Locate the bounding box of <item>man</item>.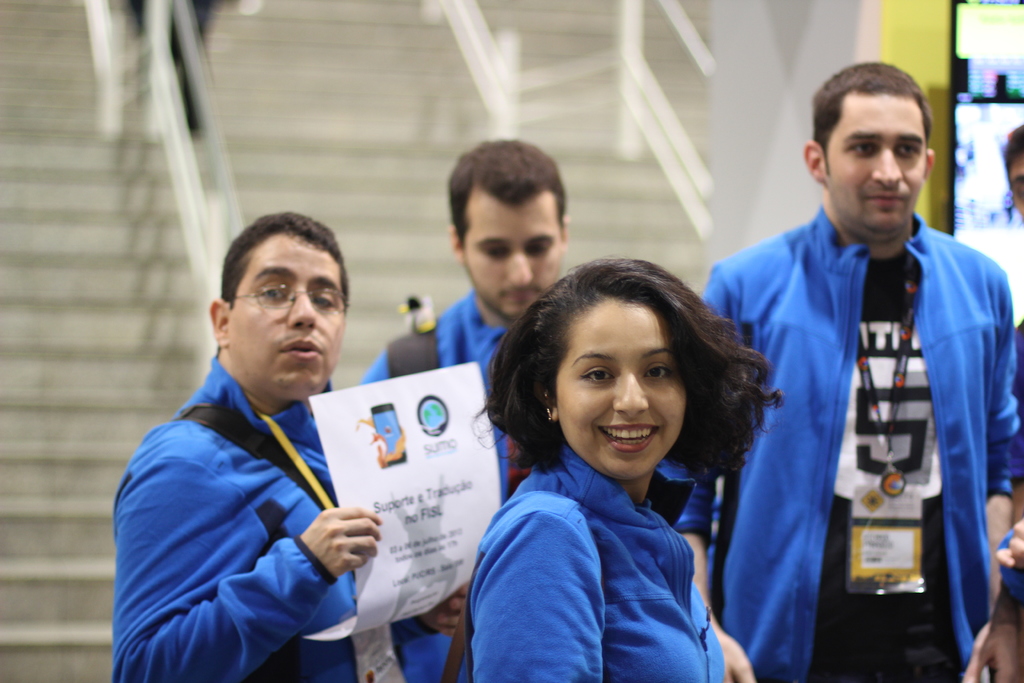
Bounding box: left=353, top=139, right=572, bottom=682.
